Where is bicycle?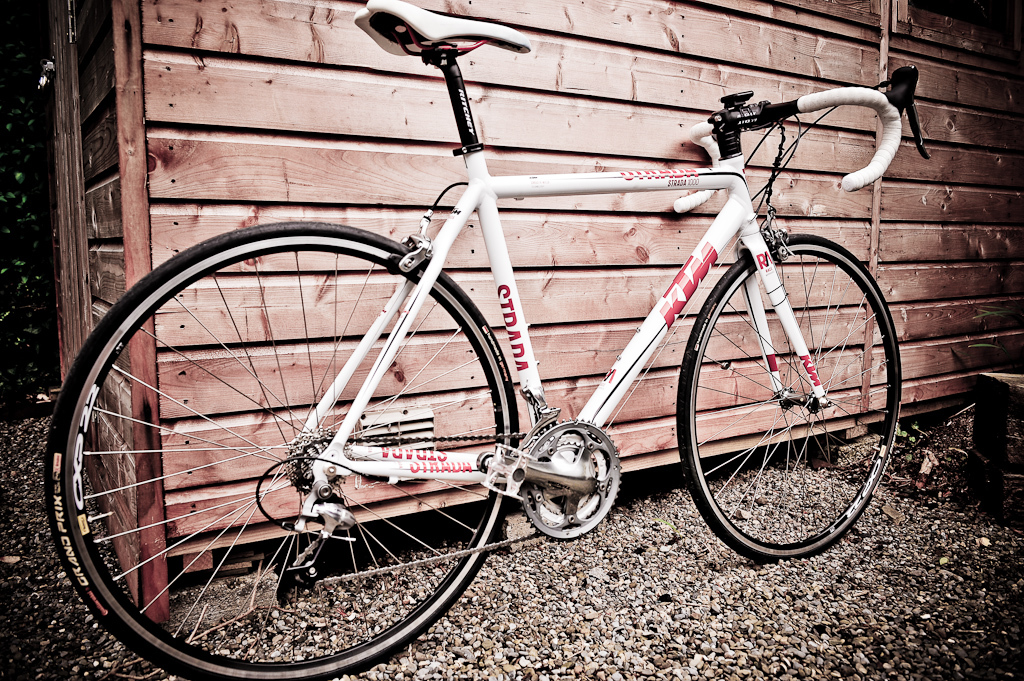
x1=48 y1=0 x2=940 y2=637.
